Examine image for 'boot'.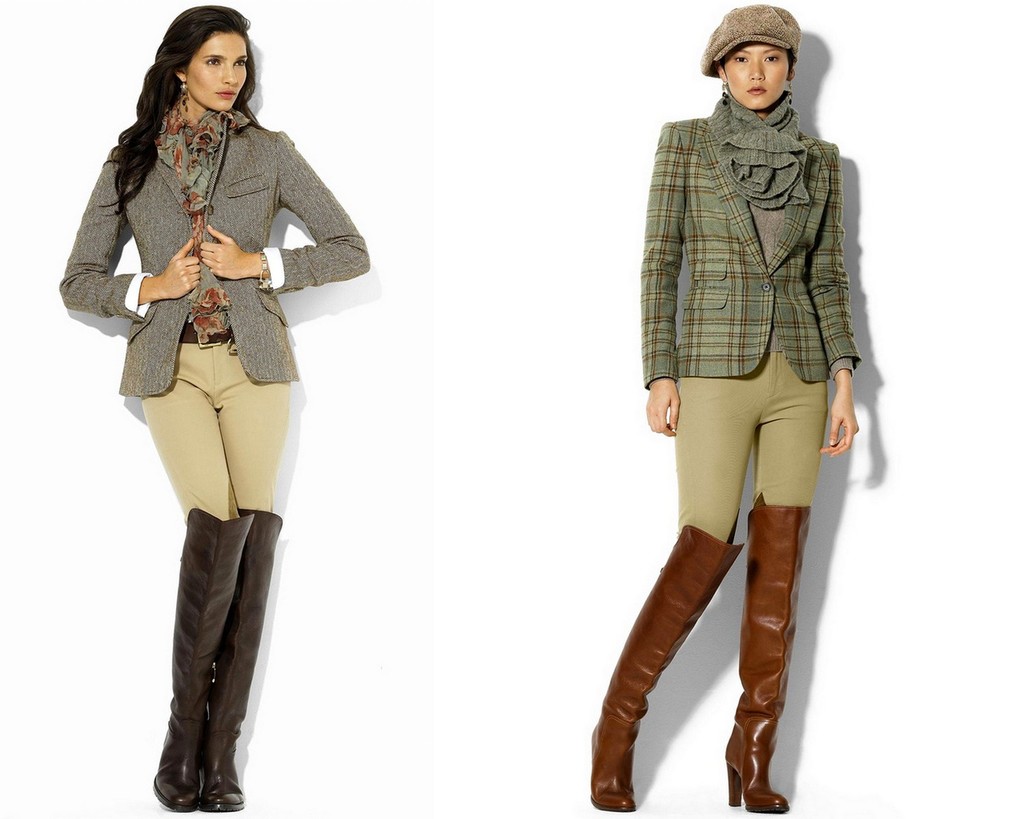
Examination result: pyautogui.locateOnScreen(722, 504, 810, 818).
